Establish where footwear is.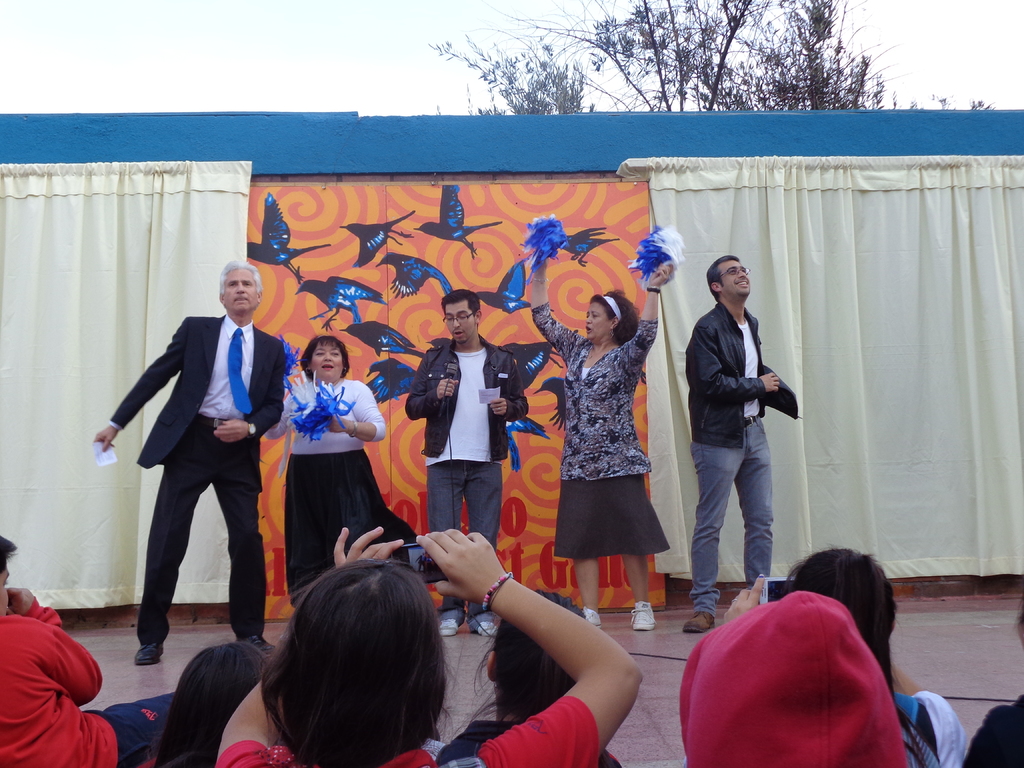
Established at {"x1": 134, "y1": 642, "x2": 168, "y2": 668}.
